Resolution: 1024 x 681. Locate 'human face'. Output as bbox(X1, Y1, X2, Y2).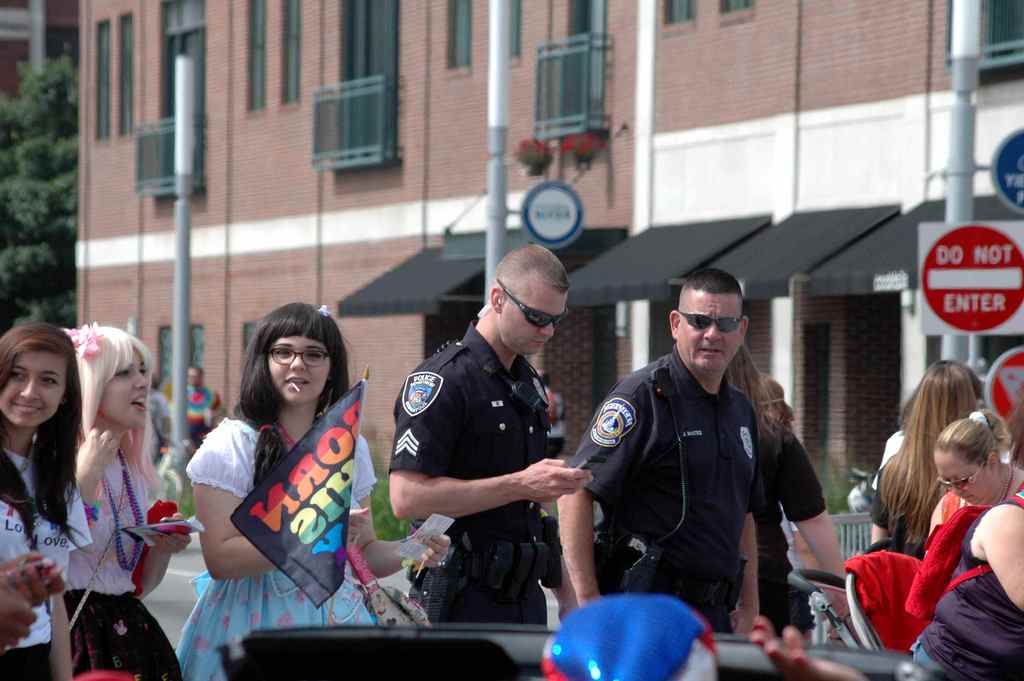
bbox(264, 331, 326, 423).
